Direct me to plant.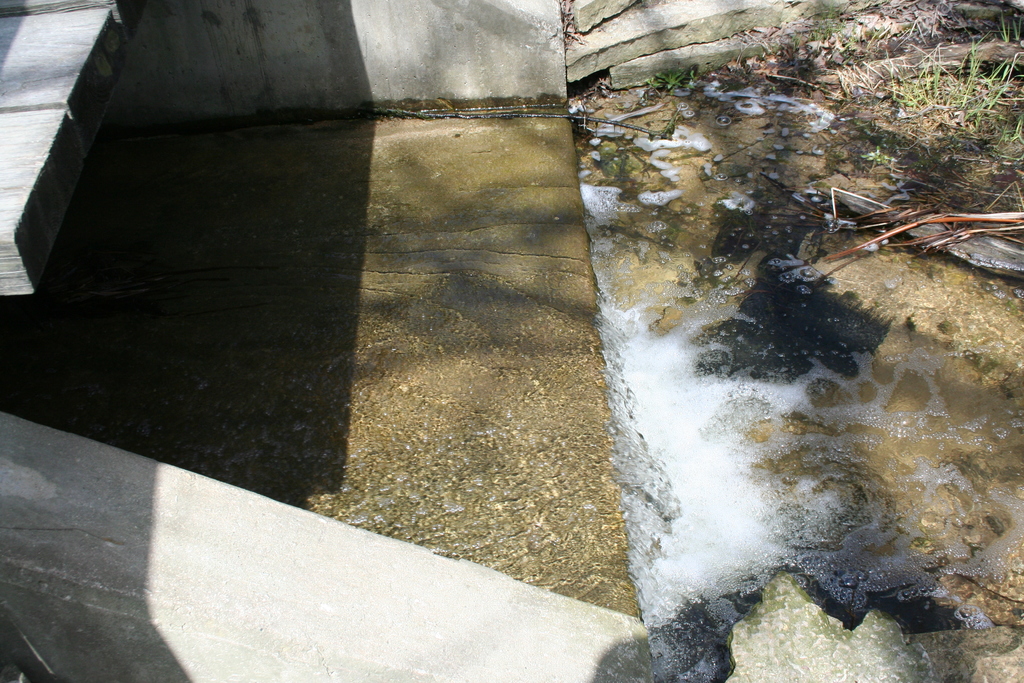
Direction: [left=641, top=67, right=698, bottom=101].
